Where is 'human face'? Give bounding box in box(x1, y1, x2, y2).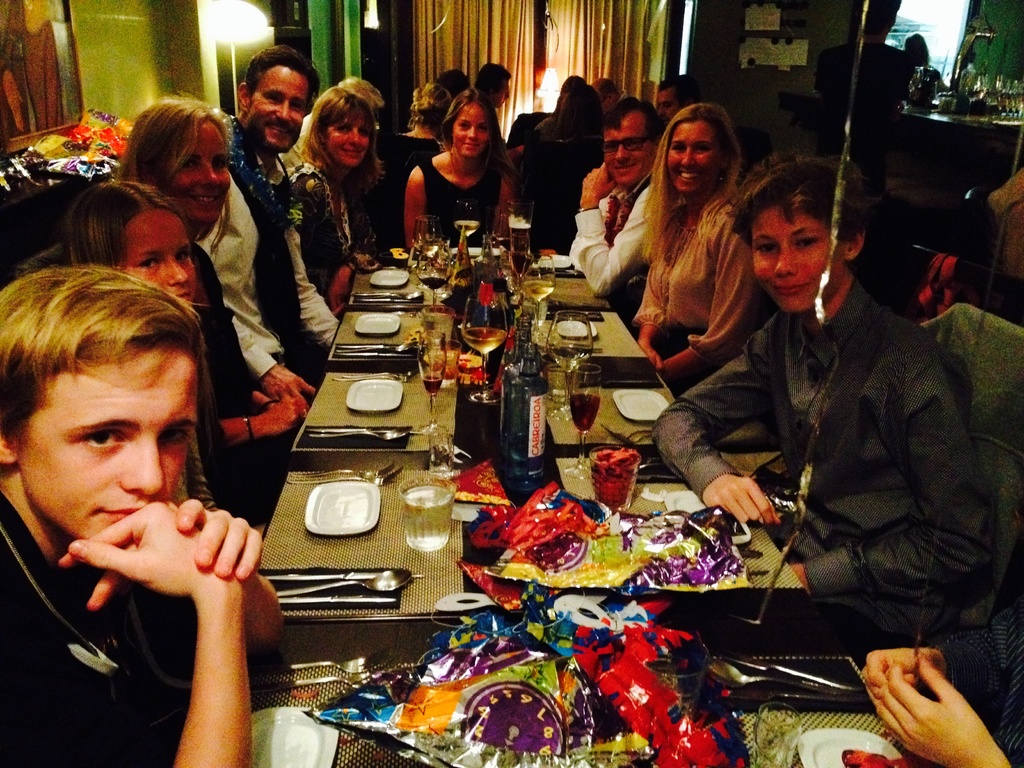
box(598, 109, 652, 203).
